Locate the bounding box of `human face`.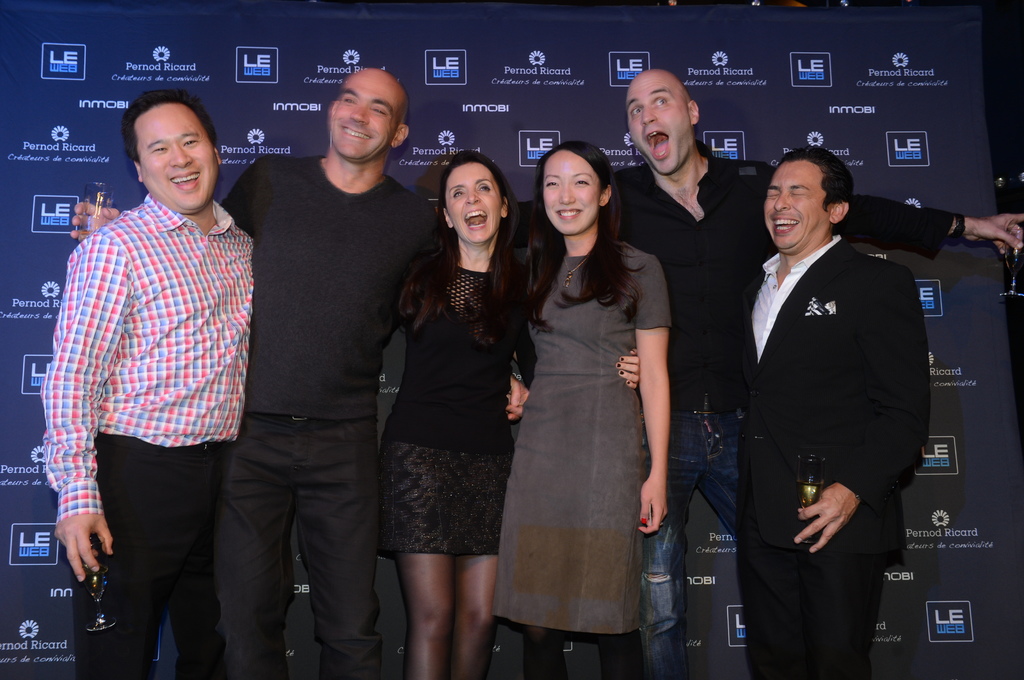
Bounding box: (445, 166, 504, 245).
